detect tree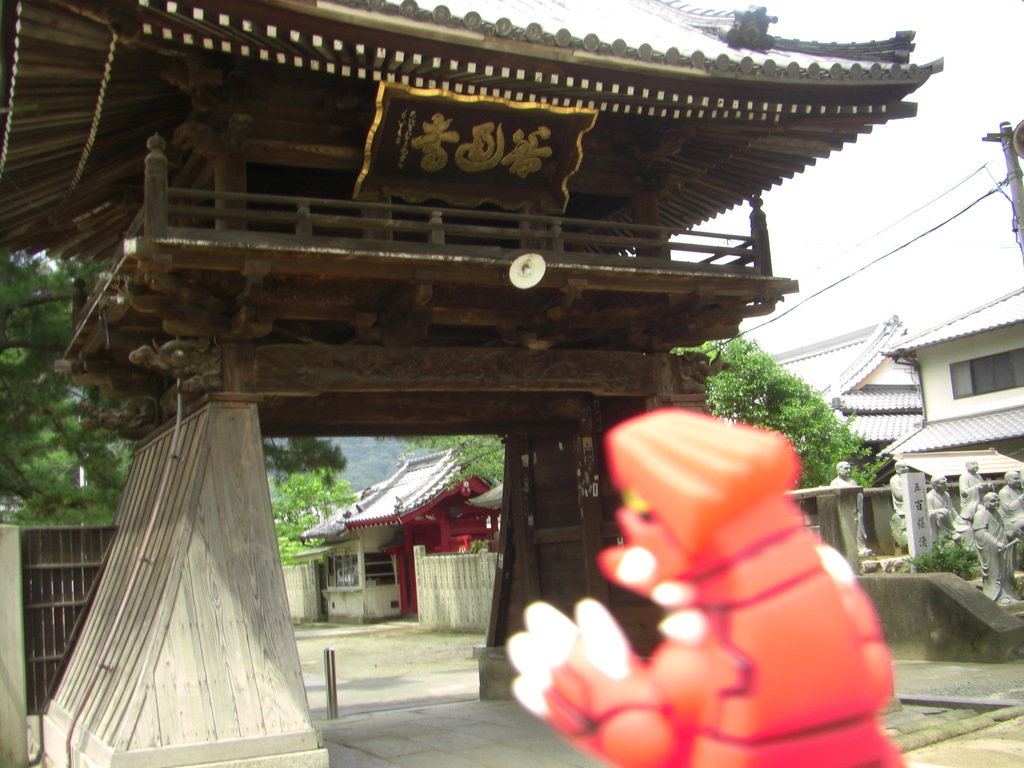
[x1=376, y1=437, x2=505, y2=495]
